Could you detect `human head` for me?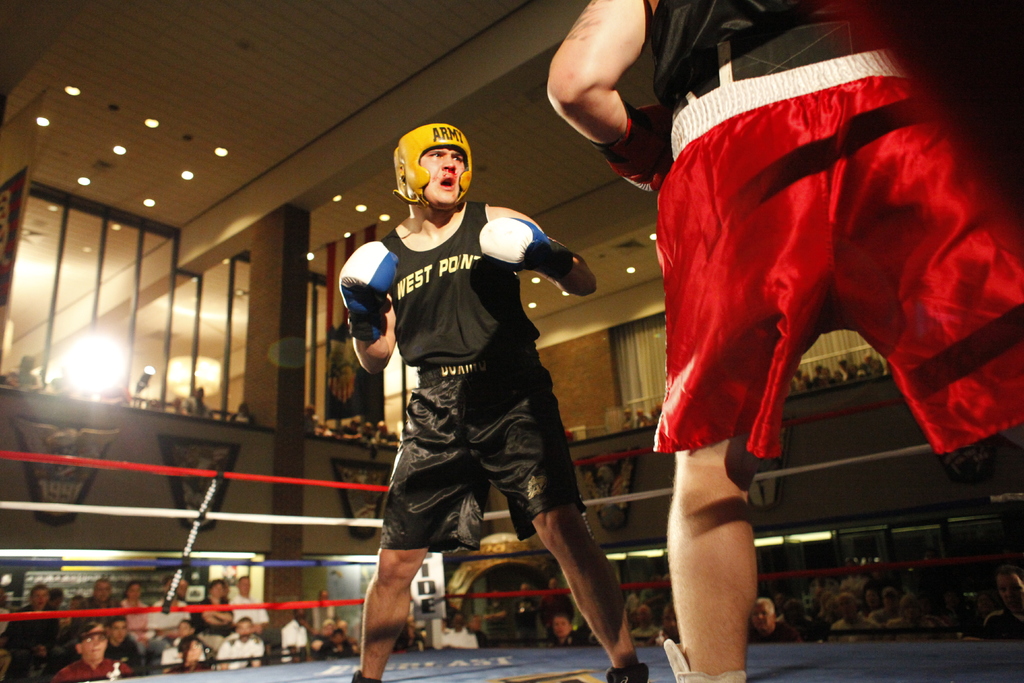
Detection result: [x1=754, y1=600, x2=776, y2=637].
